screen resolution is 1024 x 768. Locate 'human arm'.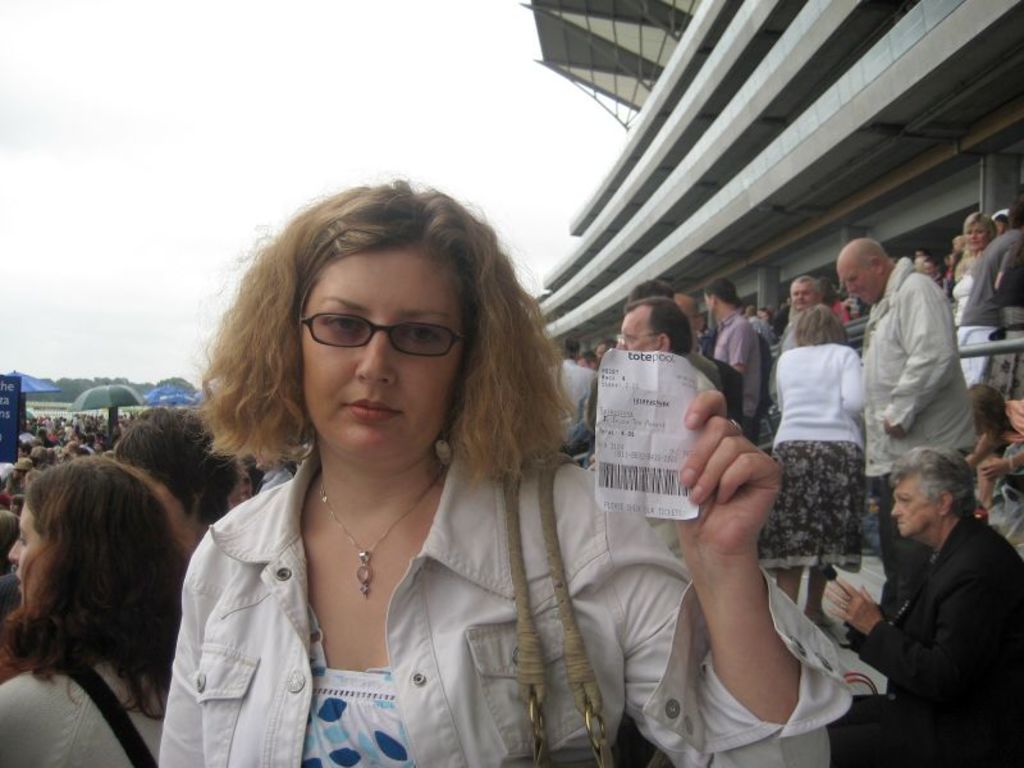
left=881, top=294, right=959, bottom=444.
